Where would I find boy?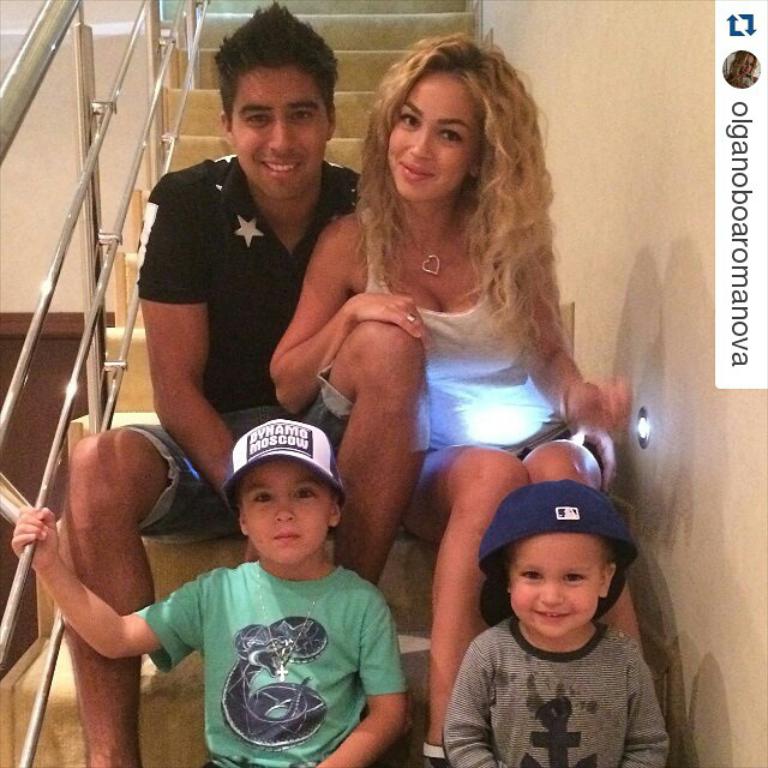
At (137,415,426,757).
